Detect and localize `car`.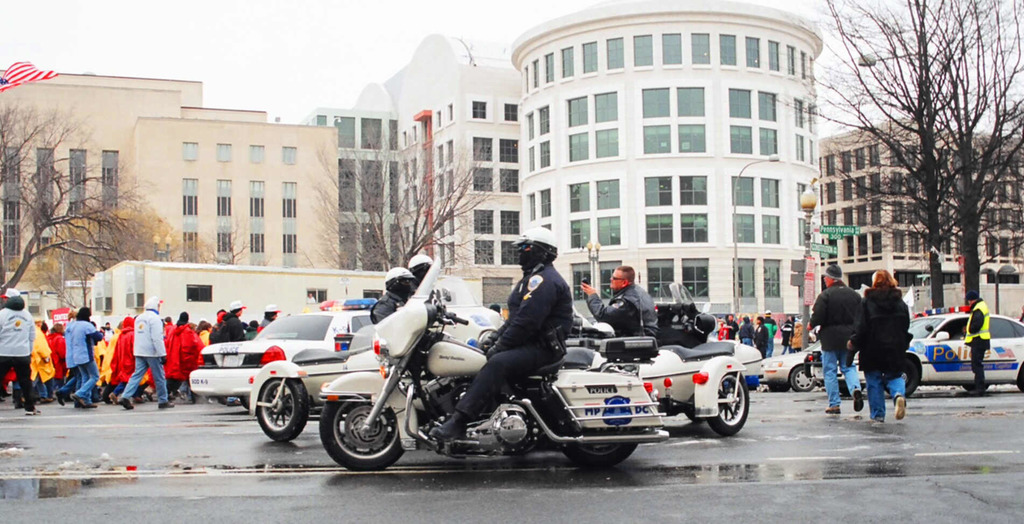
Localized at <box>185,297,384,414</box>.
